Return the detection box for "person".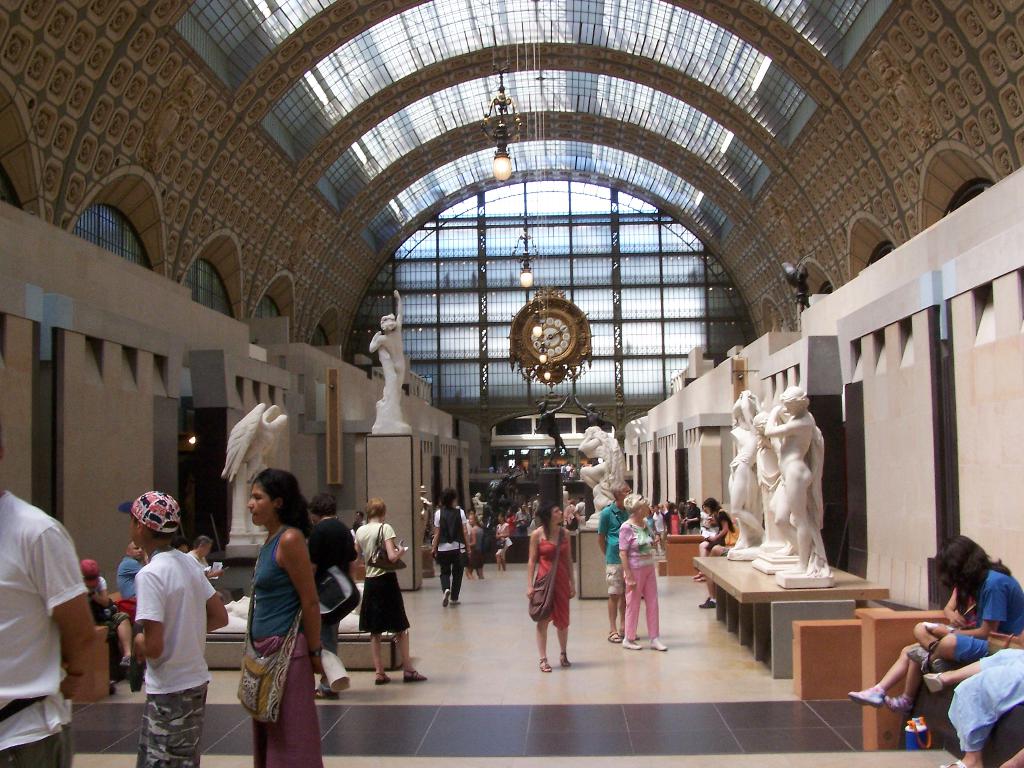
x1=527, y1=508, x2=580, y2=668.
